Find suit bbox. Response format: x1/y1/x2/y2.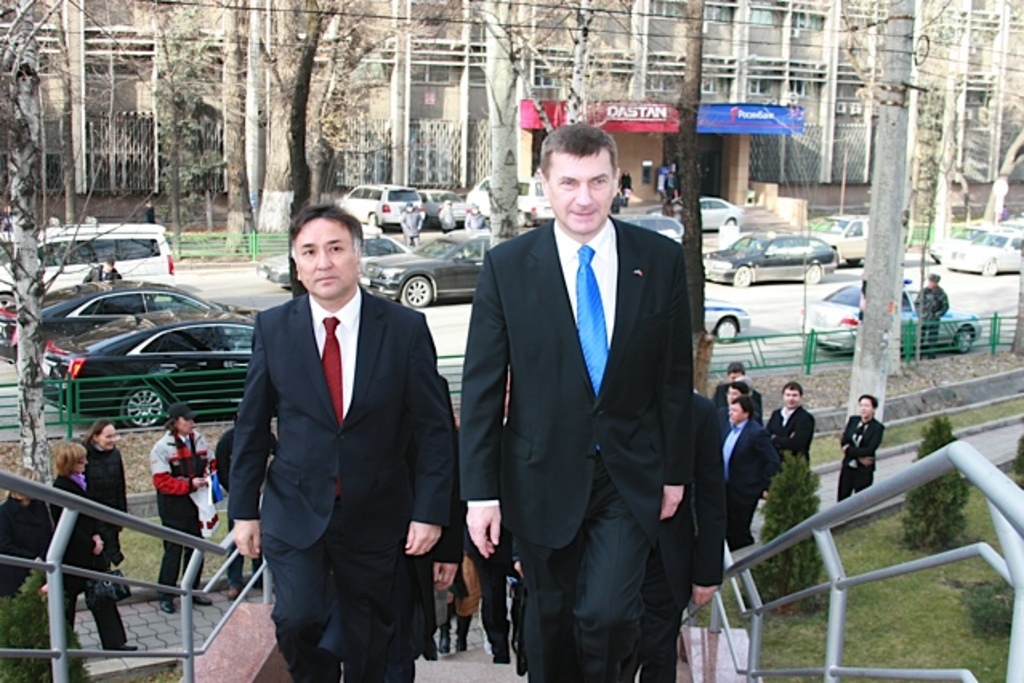
643/388/726/681.
